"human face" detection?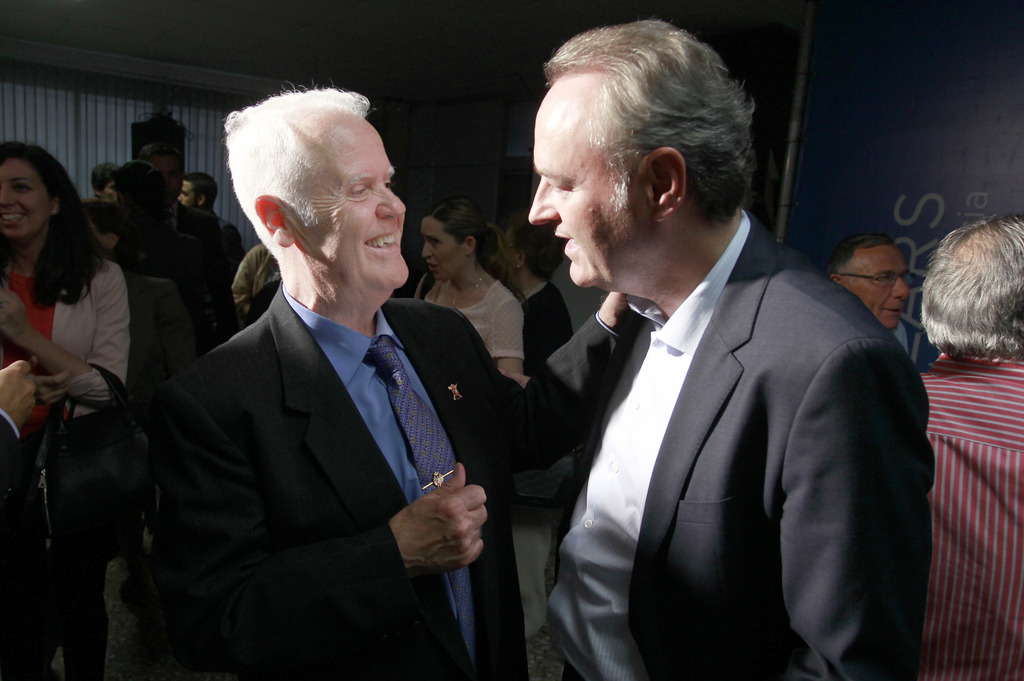
{"x1": 842, "y1": 251, "x2": 916, "y2": 327}
